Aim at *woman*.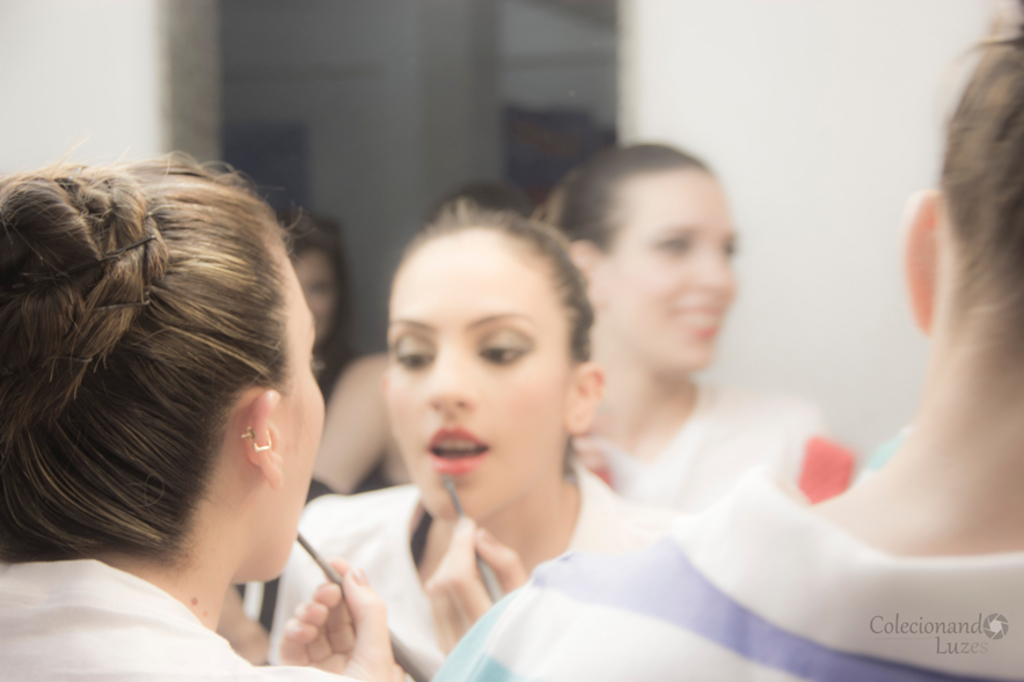
Aimed at 418, 0, 1023, 681.
